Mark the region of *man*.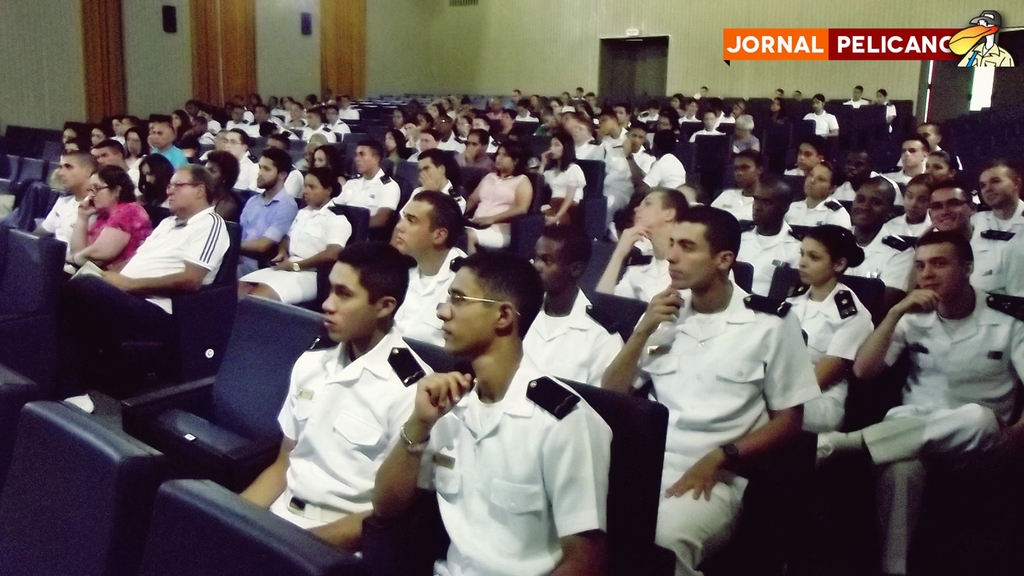
Region: left=612, top=173, right=812, bottom=566.
